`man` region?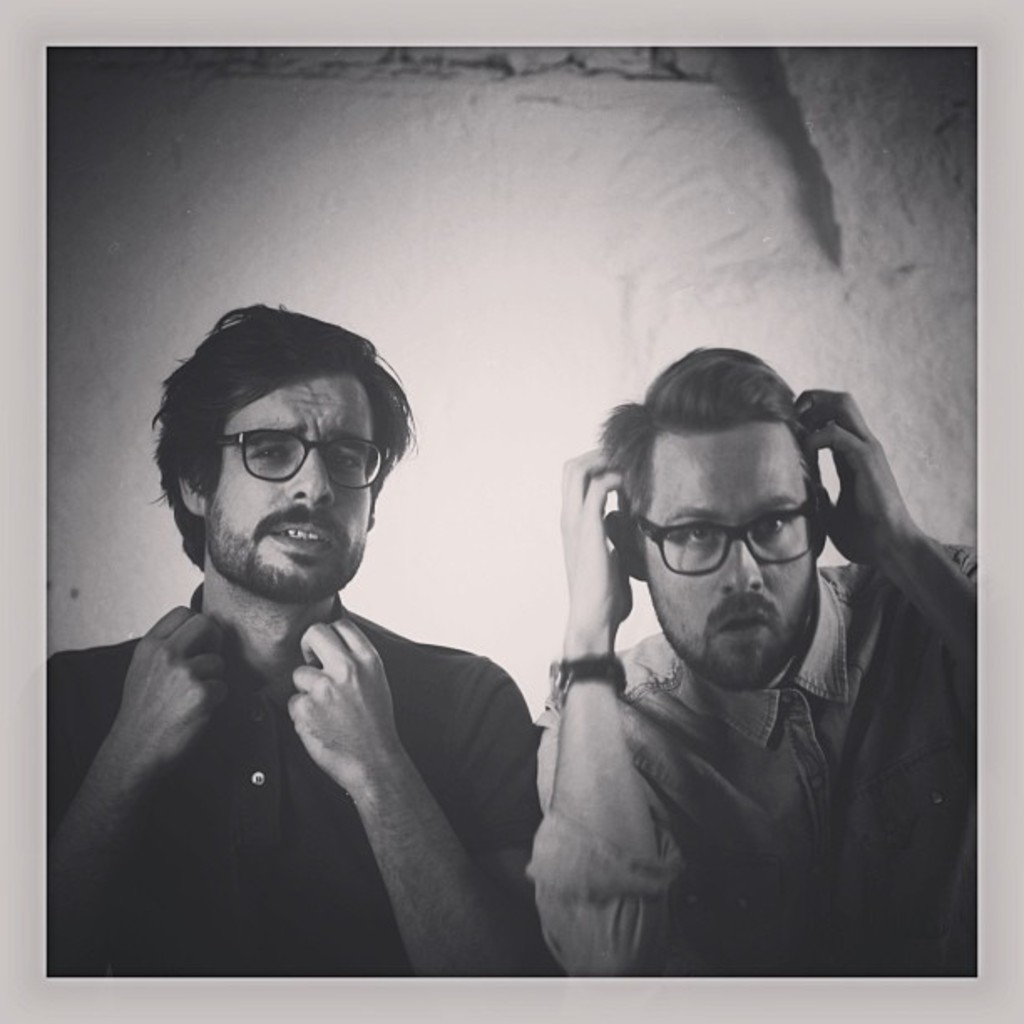
detection(47, 303, 557, 987)
